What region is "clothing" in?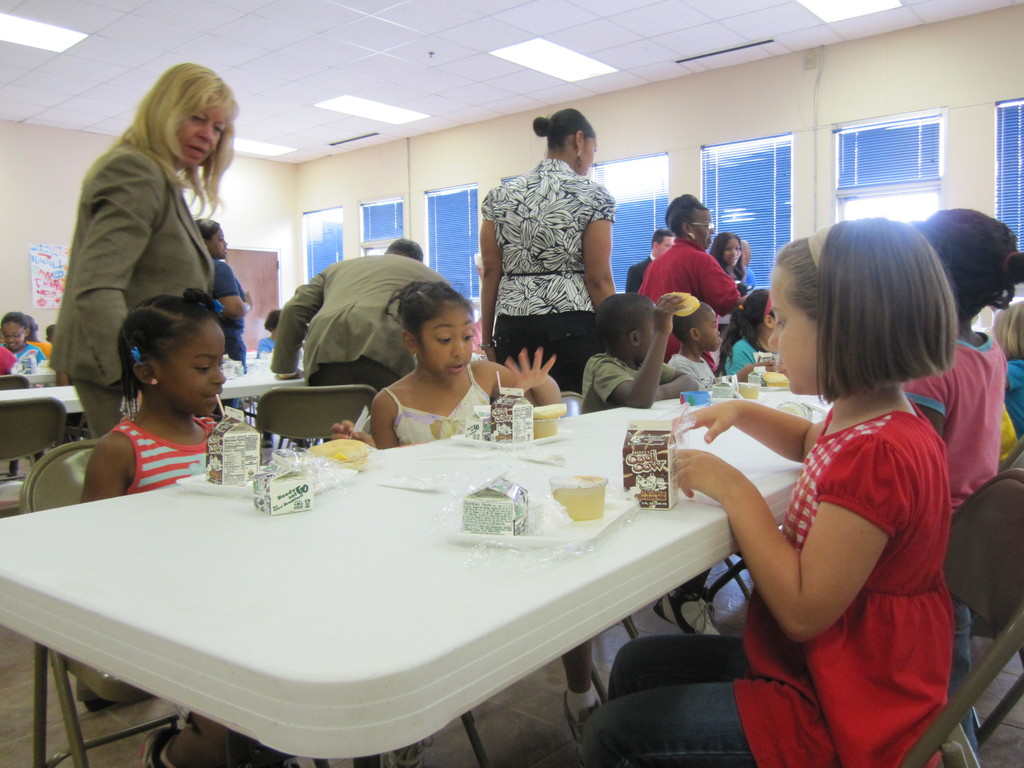
bbox=(46, 140, 218, 452).
